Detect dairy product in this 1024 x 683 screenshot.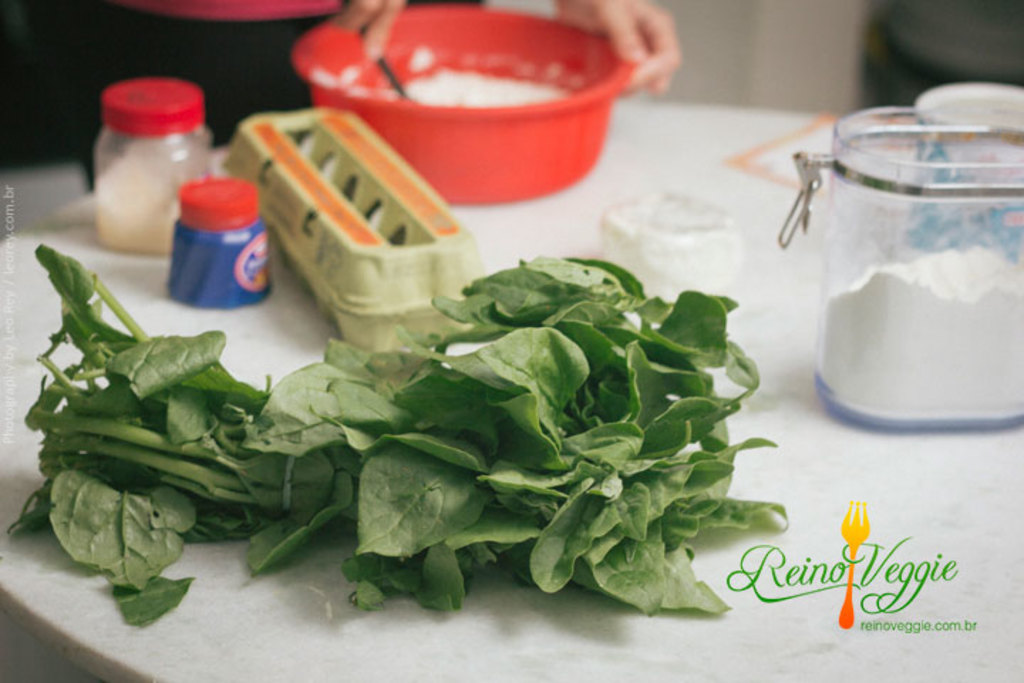
Detection: locate(95, 144, 191, 253).
